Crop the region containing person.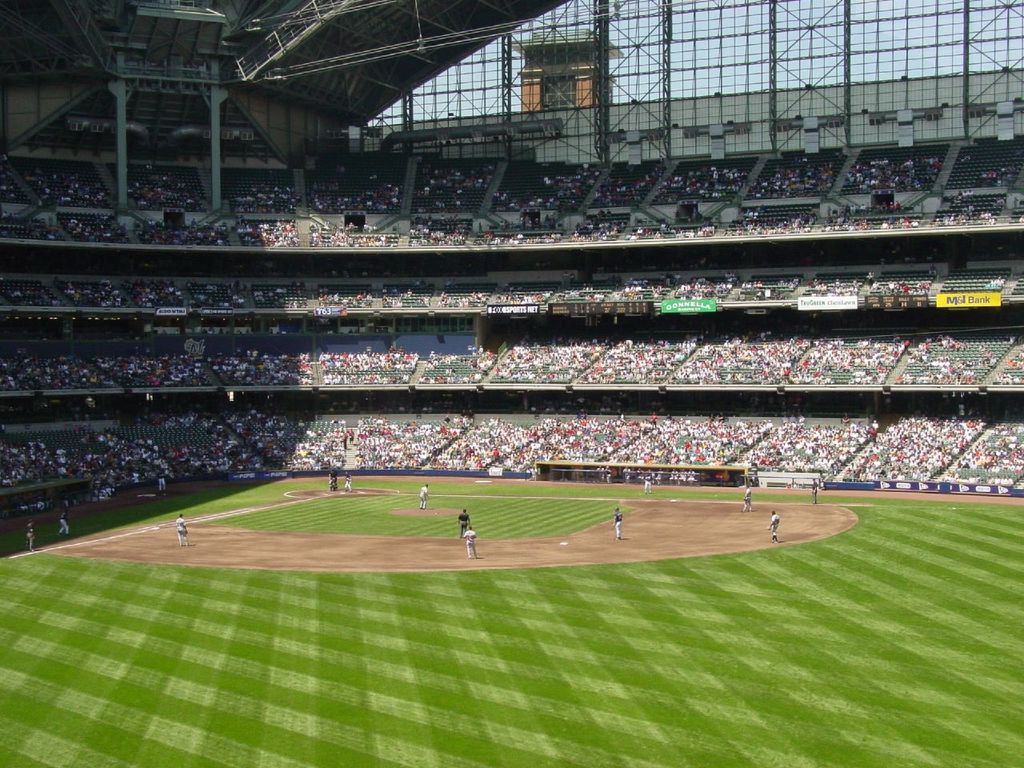
Crop region: (643, 472, 651, 498).
